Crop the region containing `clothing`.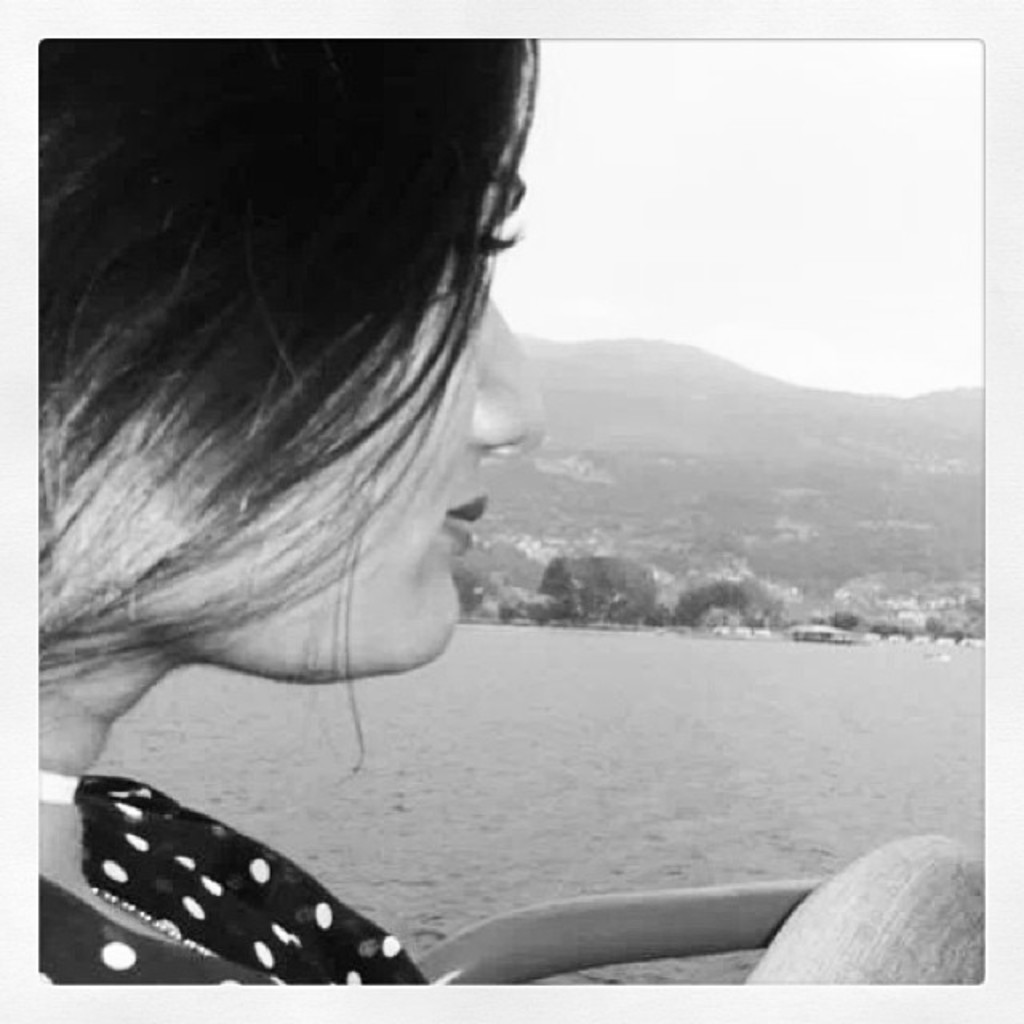
Crop region: {"x1": 21, "y1": 773, "x2": 1022, "y2": 971}.
